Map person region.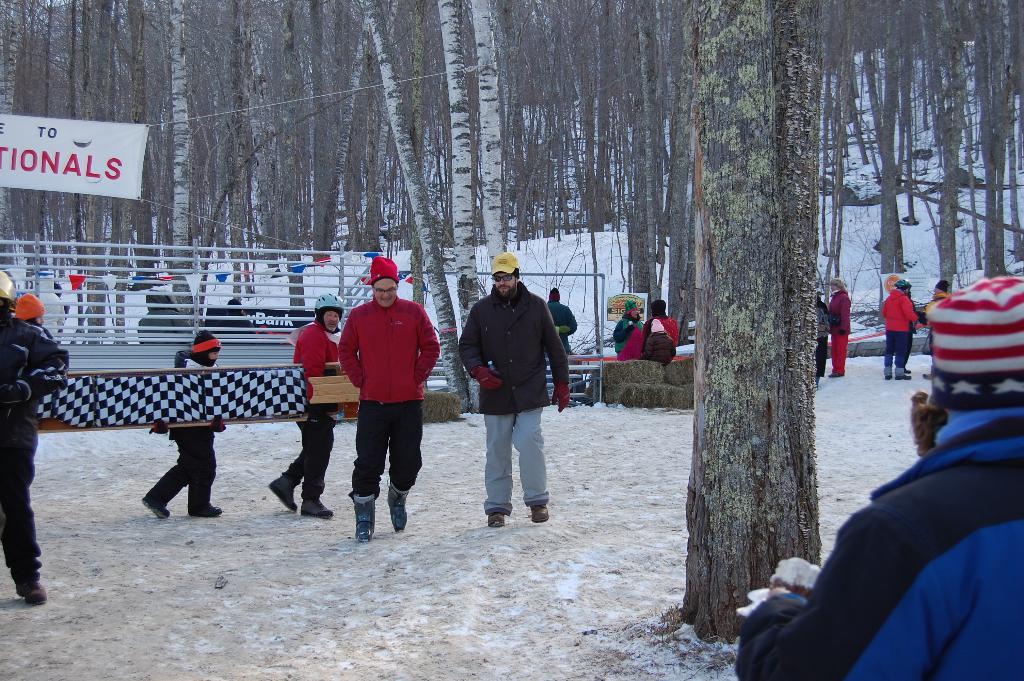
Mapped to 0,268,73,607.
